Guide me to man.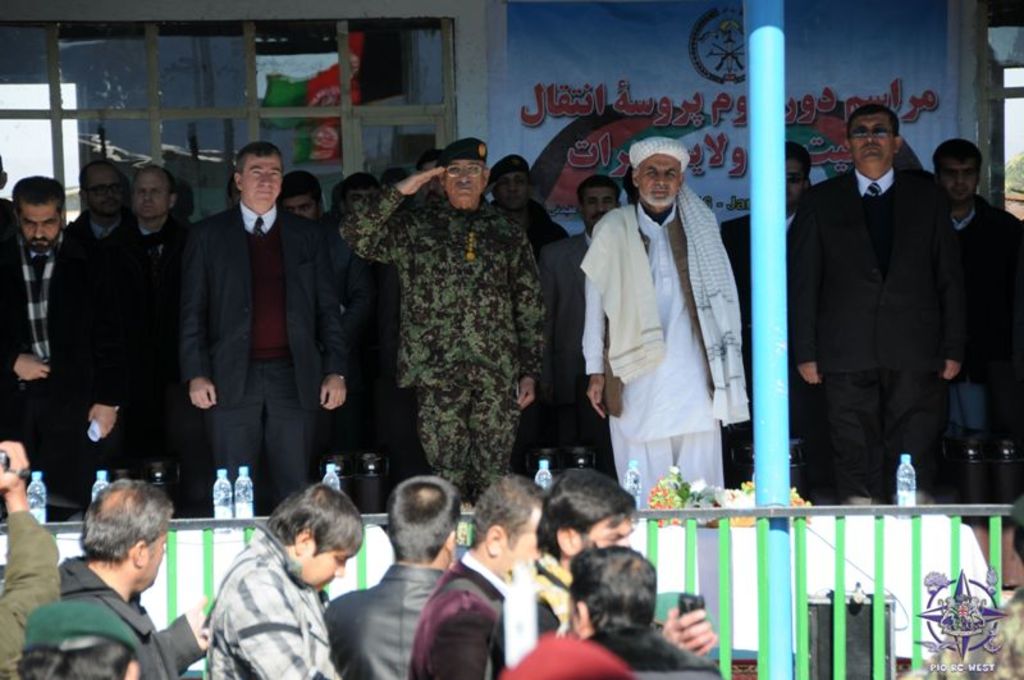
Guidance: [x1=929, y1=140, x2=1009, y2=501].
